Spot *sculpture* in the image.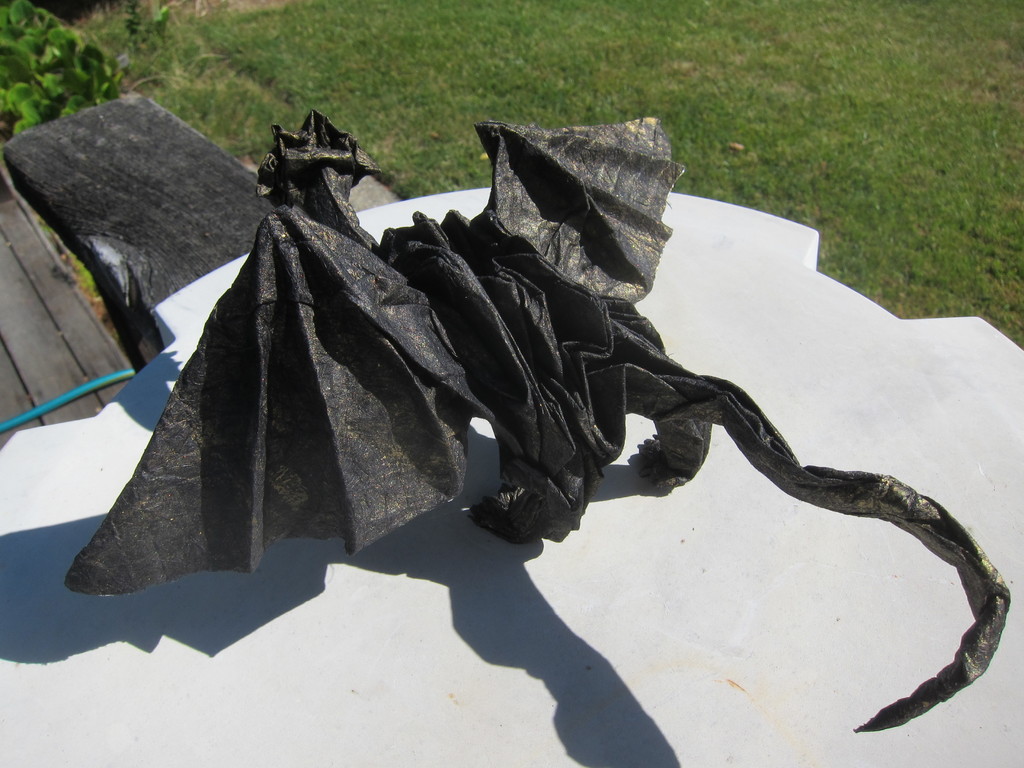
*sculpture* found at 121,102,1004,726.
